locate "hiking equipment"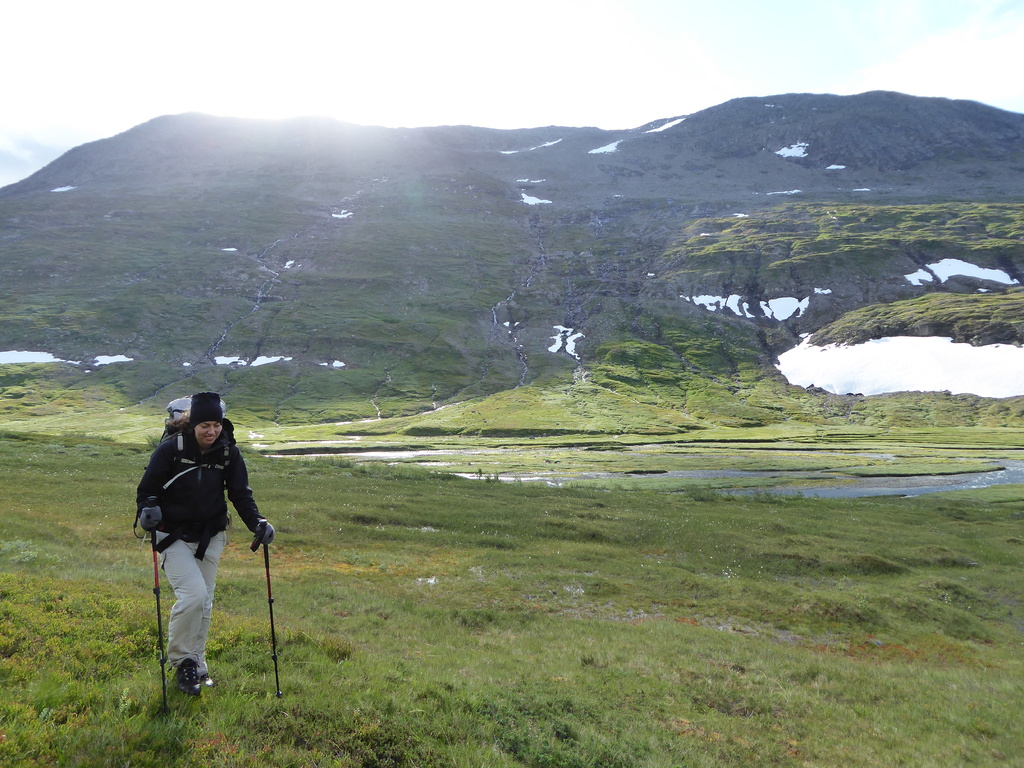
Rect(138, 495, 165, 718)
